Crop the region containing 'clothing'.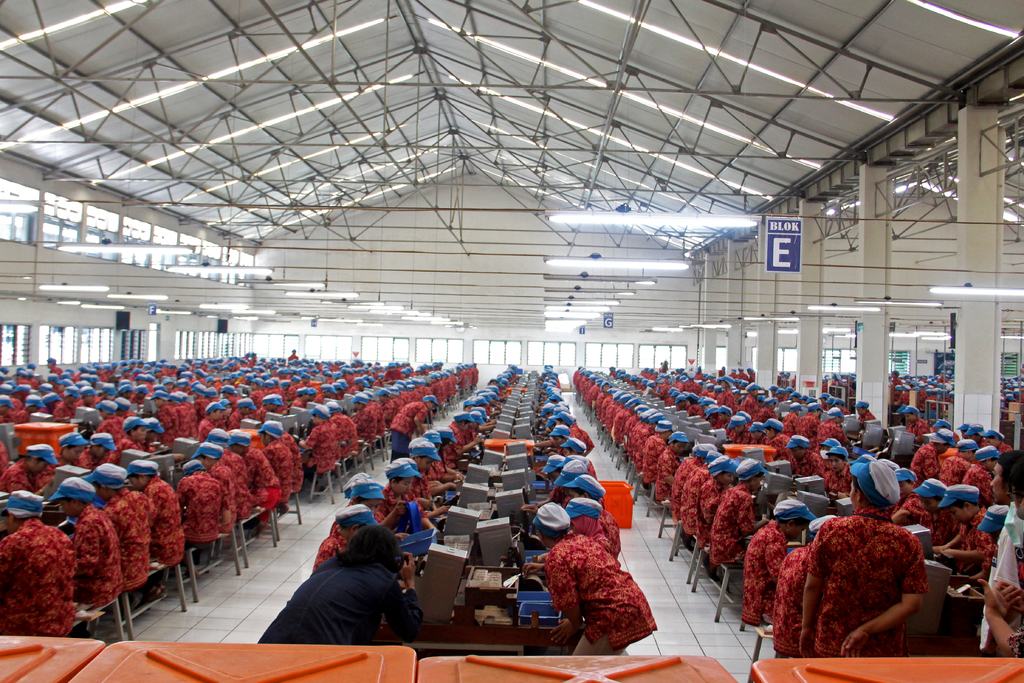
Crop region: crop(223, 450, 253, 511).
